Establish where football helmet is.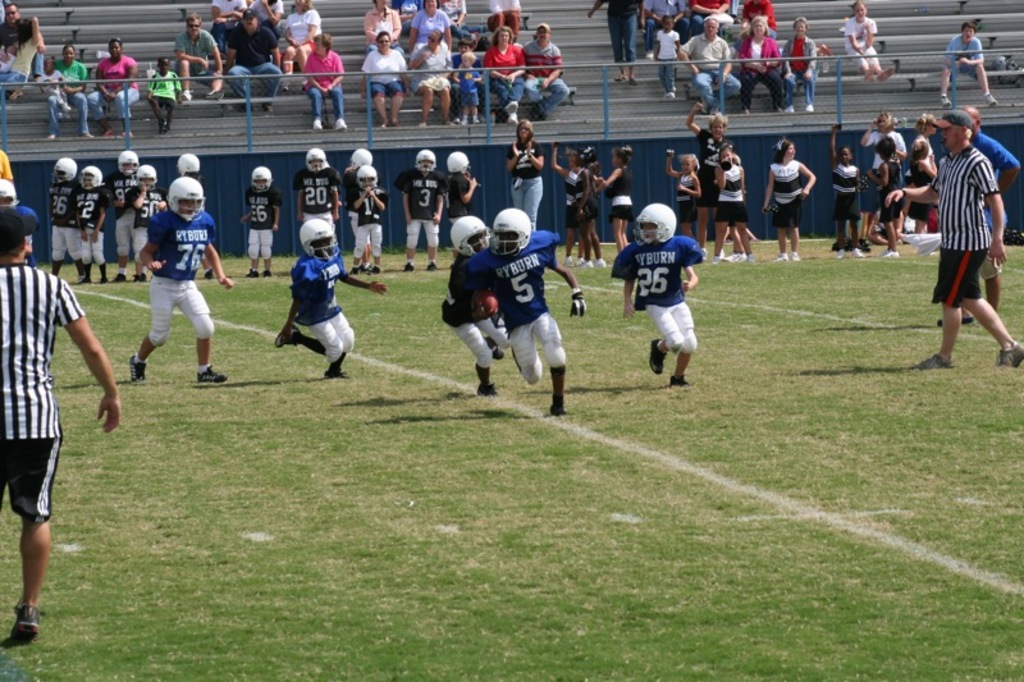
Established at [left=490, top=210, right=531, bottom=255].
